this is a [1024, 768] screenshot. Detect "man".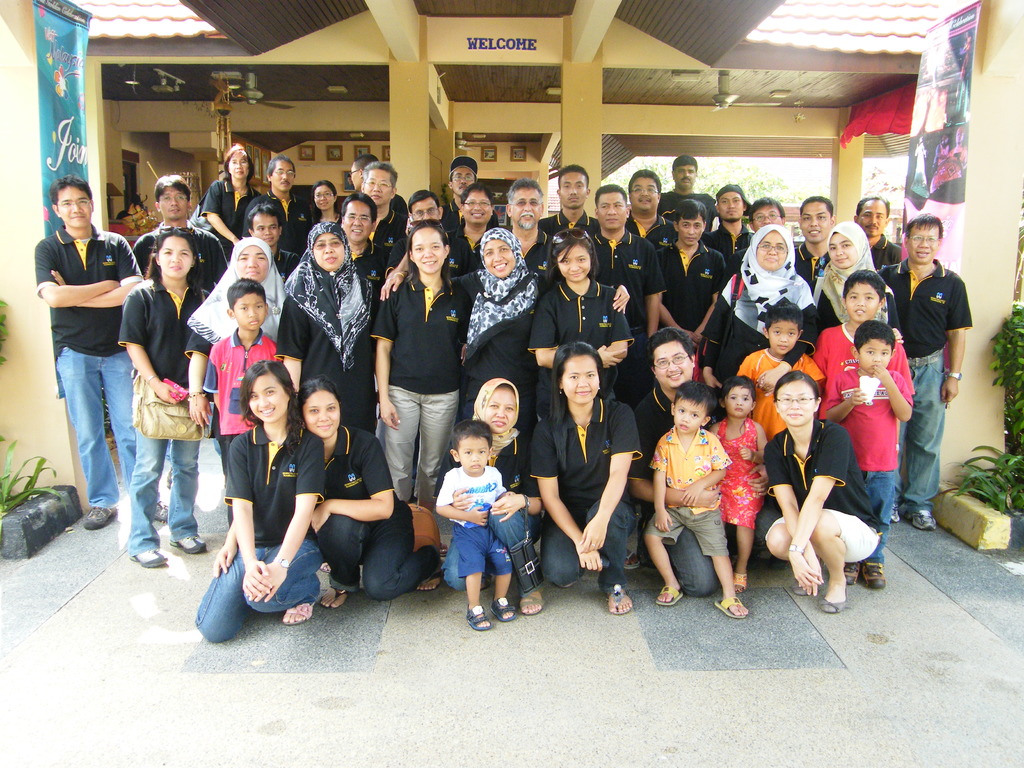
box=[789, 192, 835, 287].
